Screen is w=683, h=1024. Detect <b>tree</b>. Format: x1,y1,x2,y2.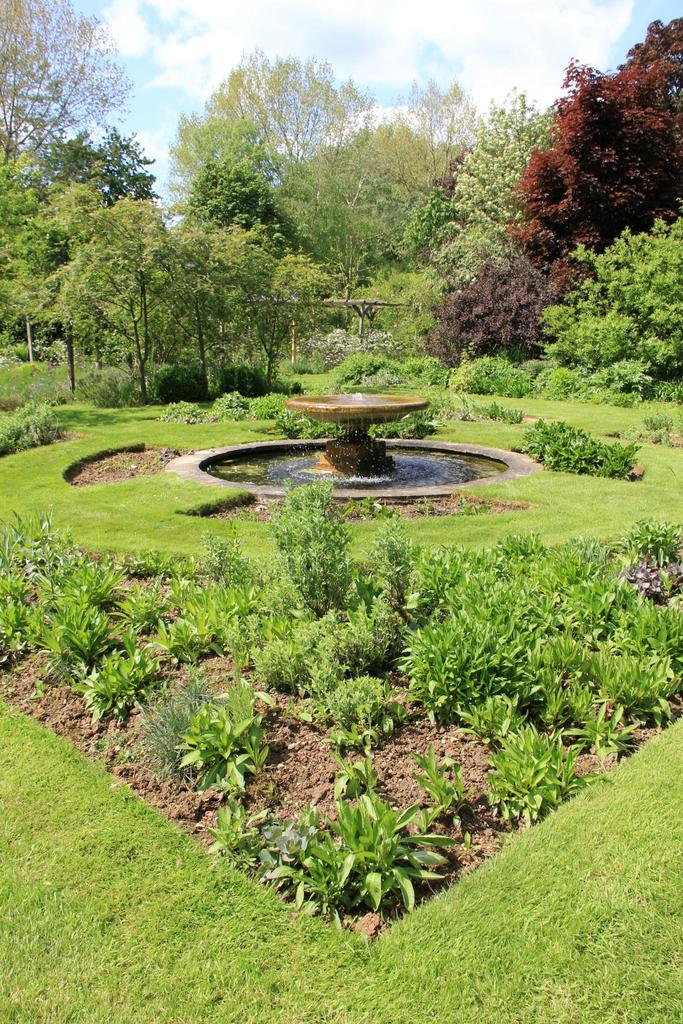
29,150,201,396.
